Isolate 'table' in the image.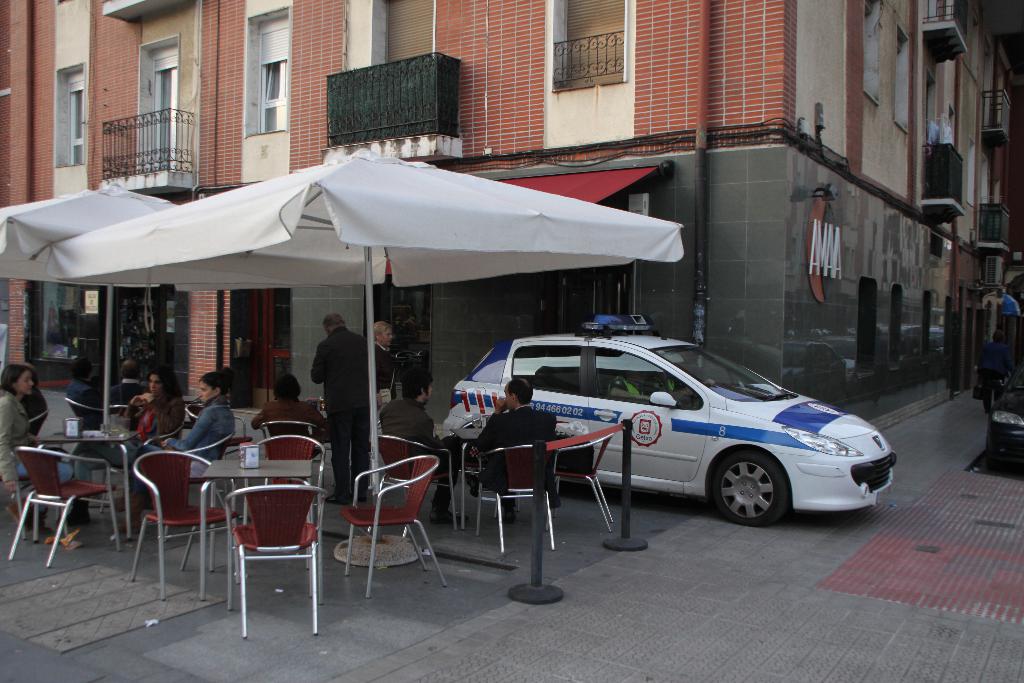
Isolated region: Rect(21, 411, 153, 550).
